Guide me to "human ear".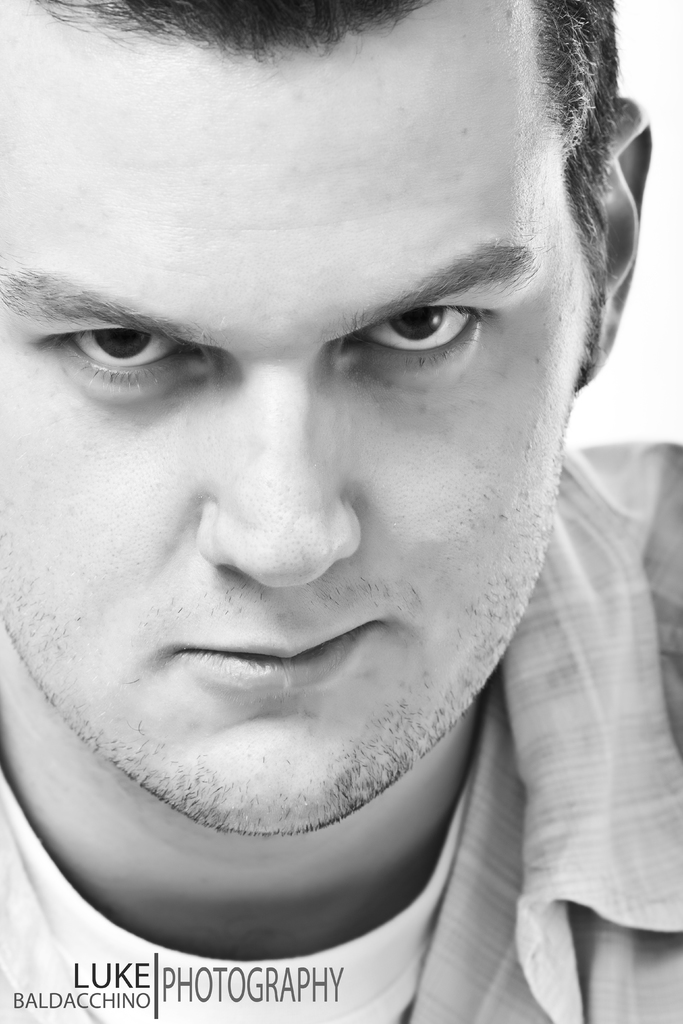
Guidance: Rect(590, 97, 655, 386).
